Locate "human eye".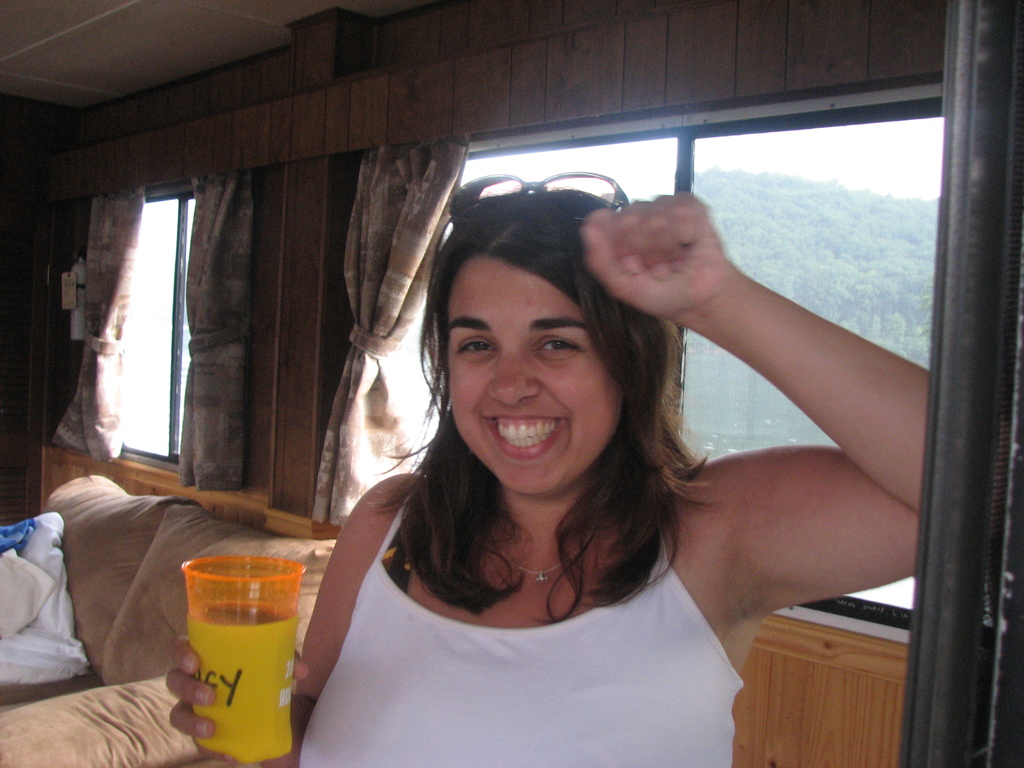
Bounding box: region(452, 329, 493, 364).
